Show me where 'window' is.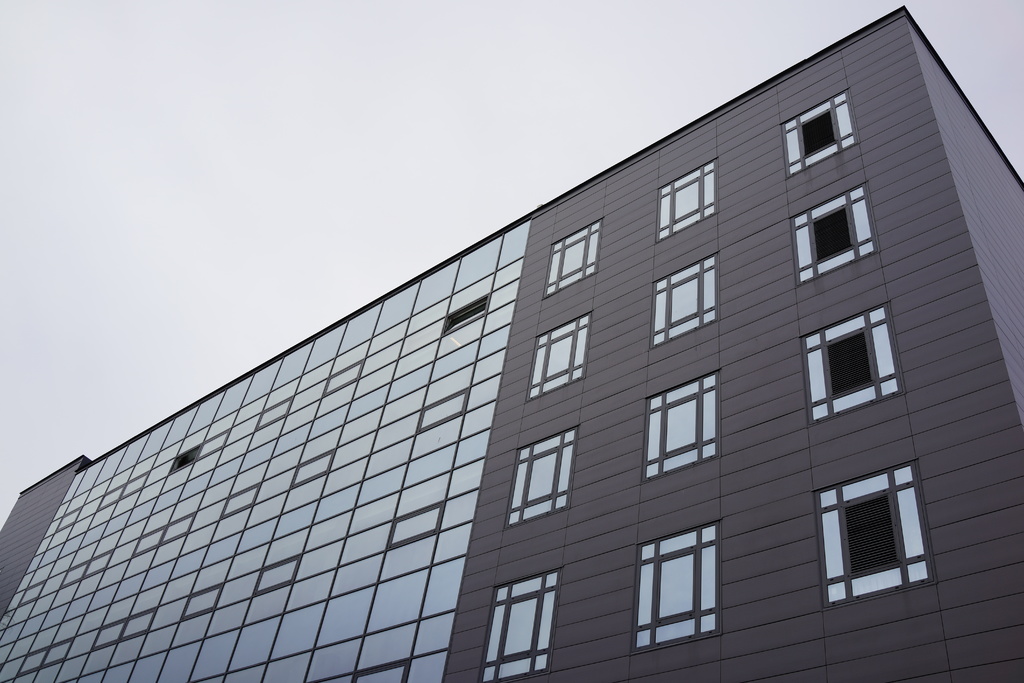
'window' is at left=650, top=251, right=721, bottom=344.
